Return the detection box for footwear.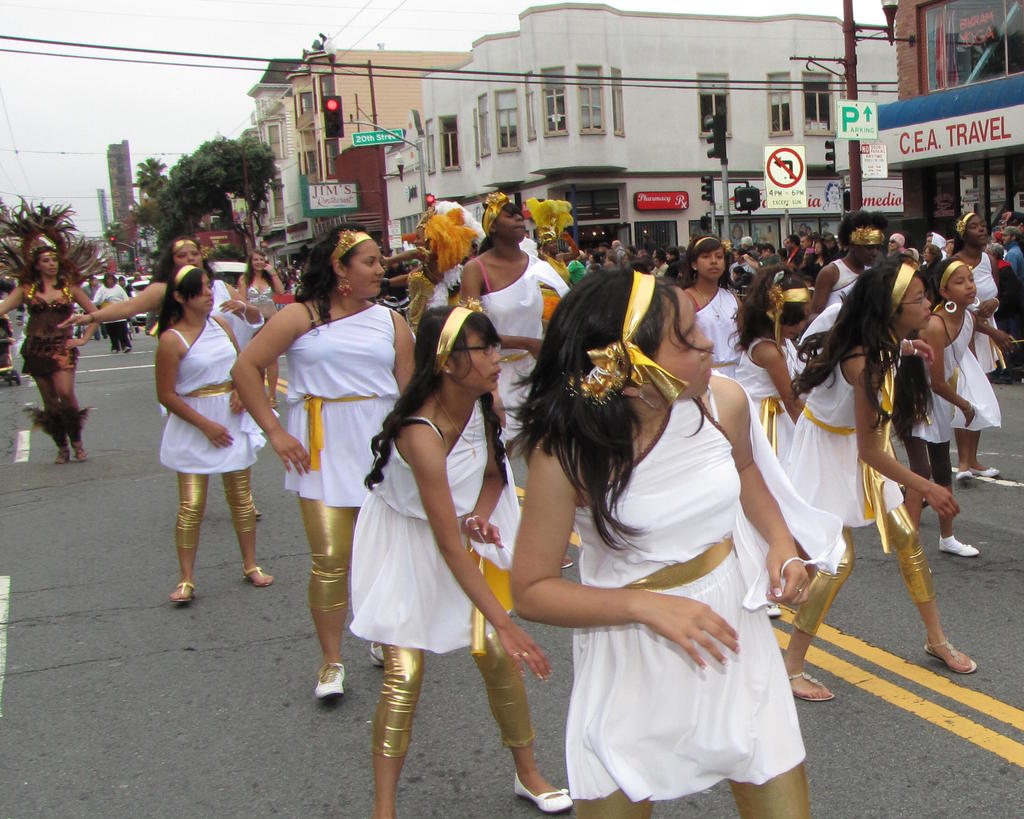
BBox(993, 375, 1016, 384).
